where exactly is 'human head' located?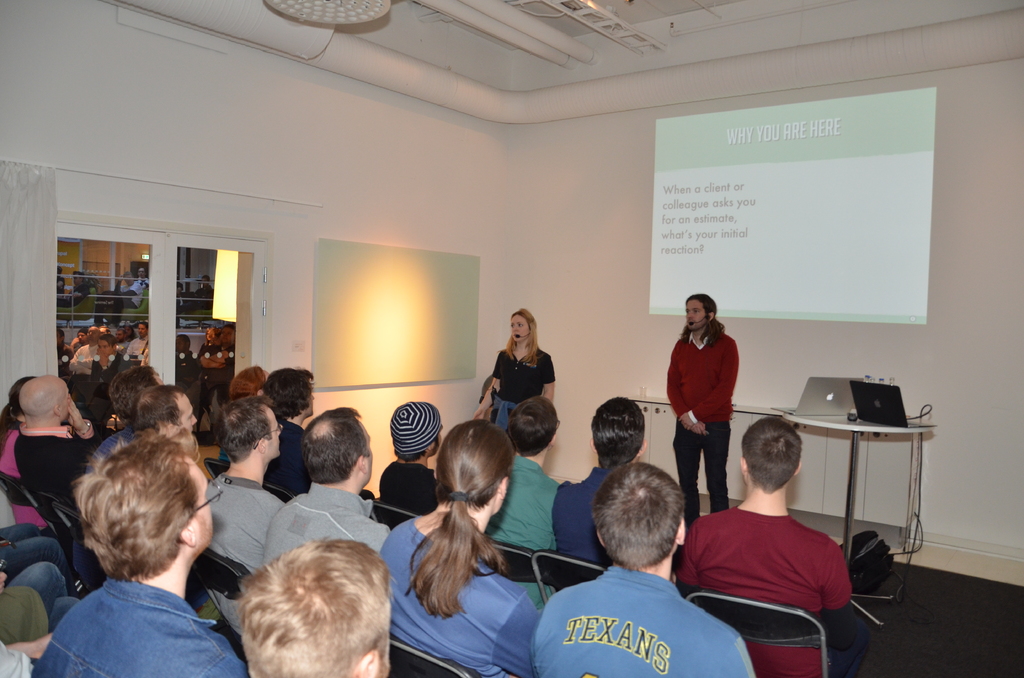
Its bounding box is (433,410,517,515).
